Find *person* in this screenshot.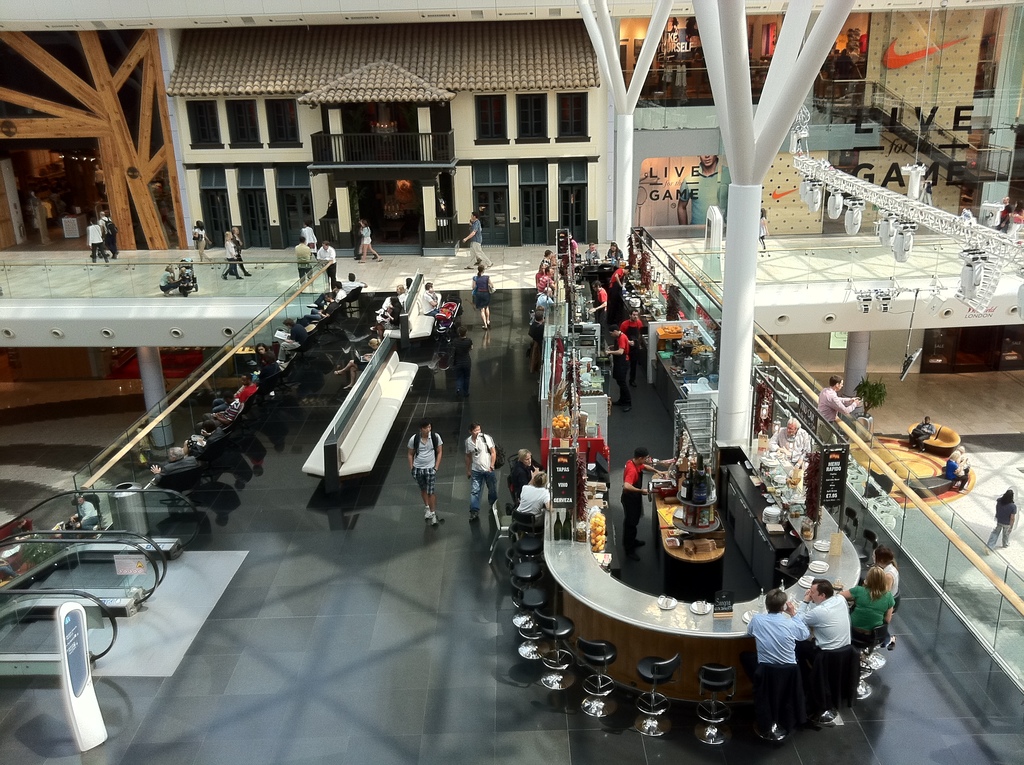
The bounding box for *person* is BBox(205, 369, 258, 414).
